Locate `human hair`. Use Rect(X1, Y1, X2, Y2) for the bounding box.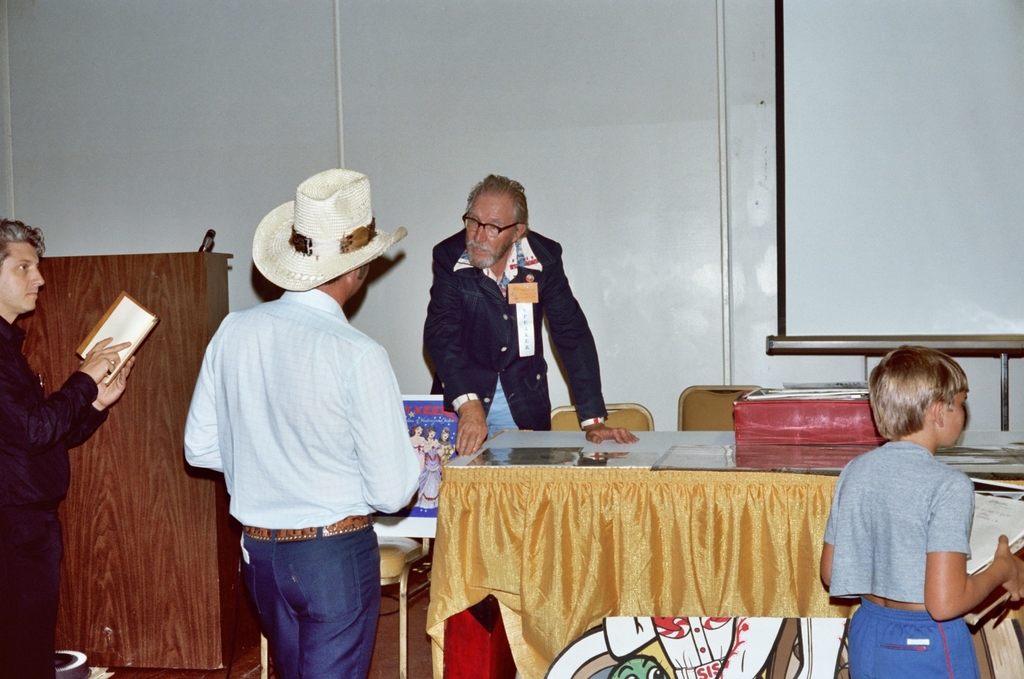
Rect(863, 337, 972, 443).
